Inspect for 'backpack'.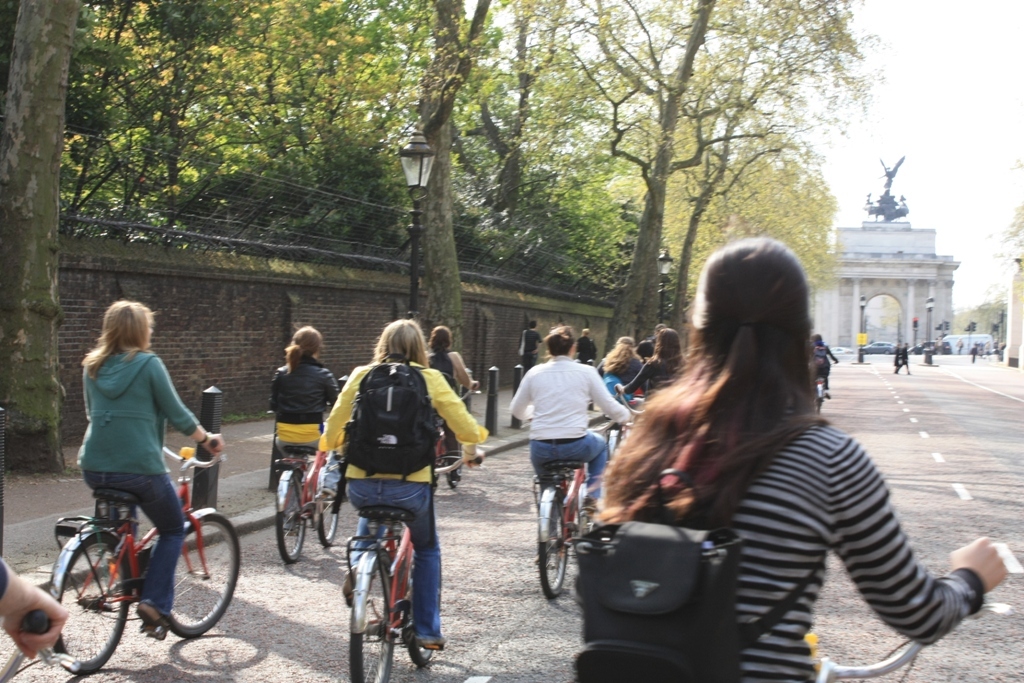
Inspection: Rect(333, 354, 437, 508).
